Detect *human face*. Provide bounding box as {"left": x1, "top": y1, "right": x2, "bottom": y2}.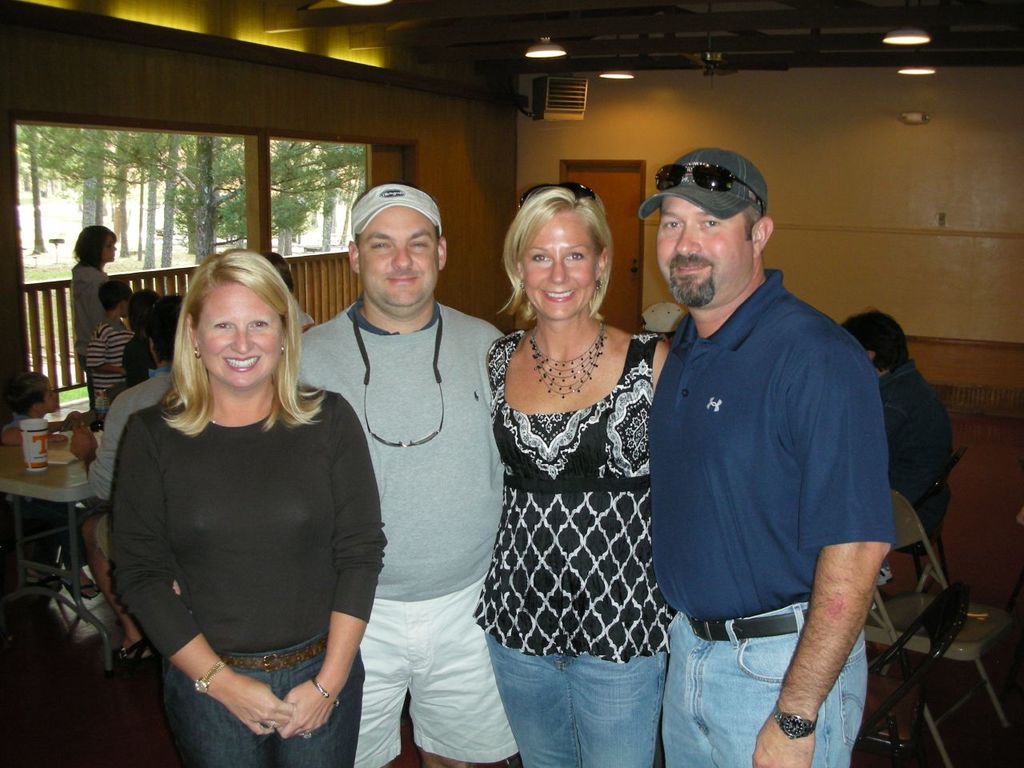
{"left": 44, "top": 386, "right": 56, "bottom": 406}.
